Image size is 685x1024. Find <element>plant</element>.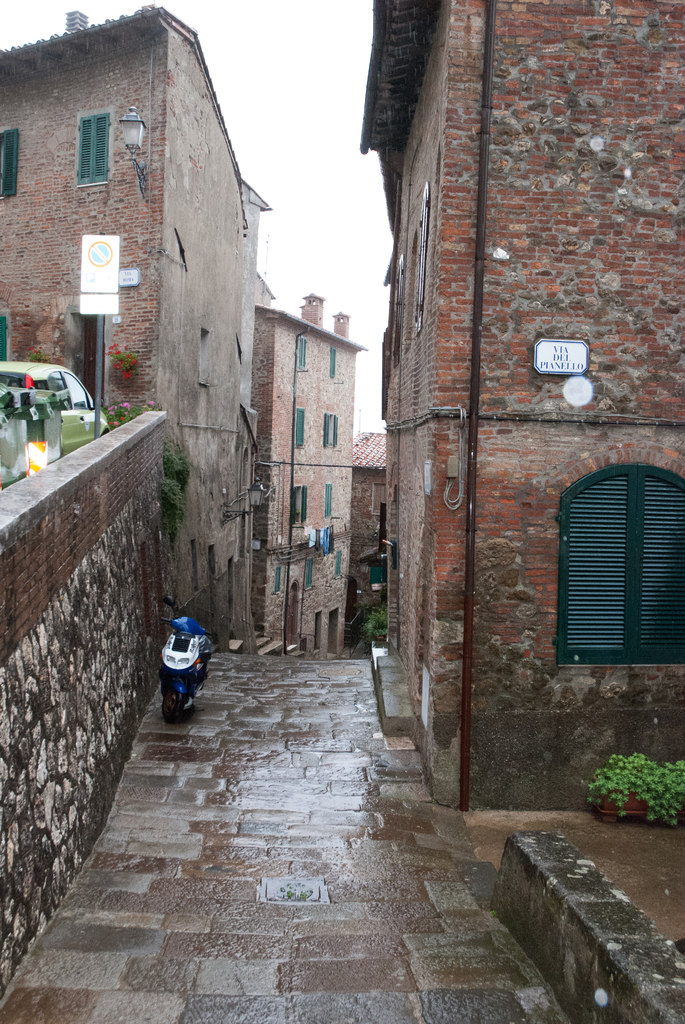
pyautogui.locateOnScreen(361, 603, 392, 657).
